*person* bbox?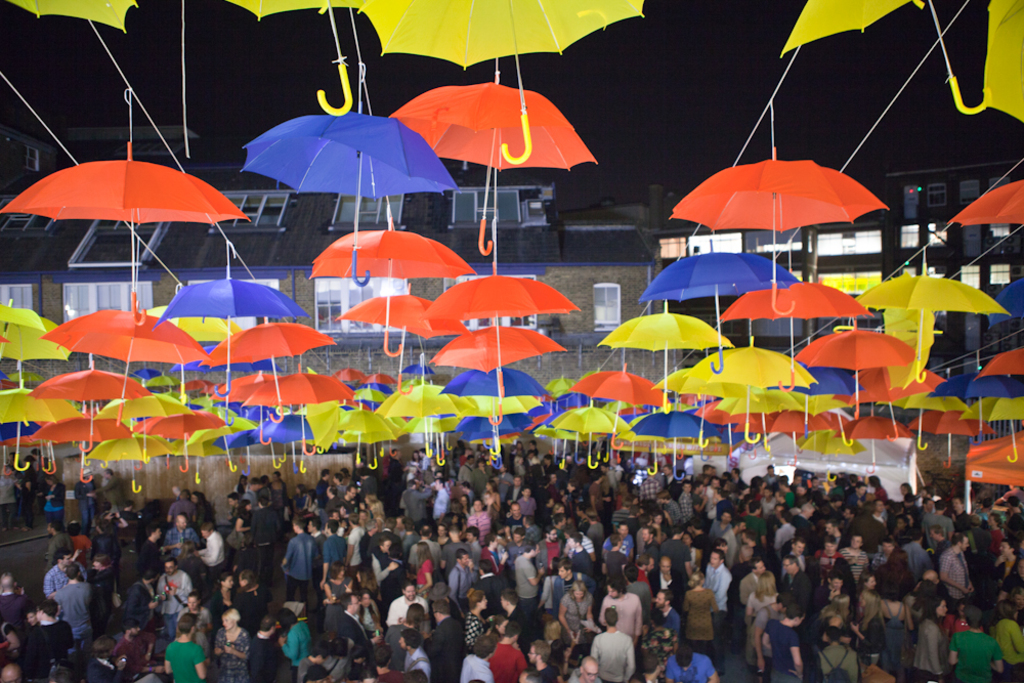
locate(626, 556, 655, 579)
